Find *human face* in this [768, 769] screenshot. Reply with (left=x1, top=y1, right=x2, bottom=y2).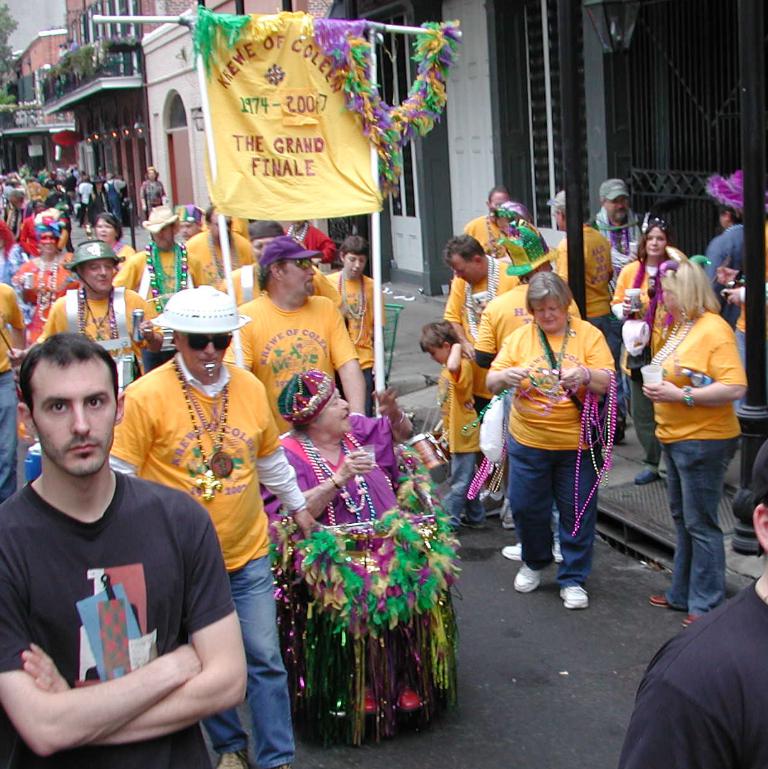
(left=318, top=395, right=355, bottom=432).
